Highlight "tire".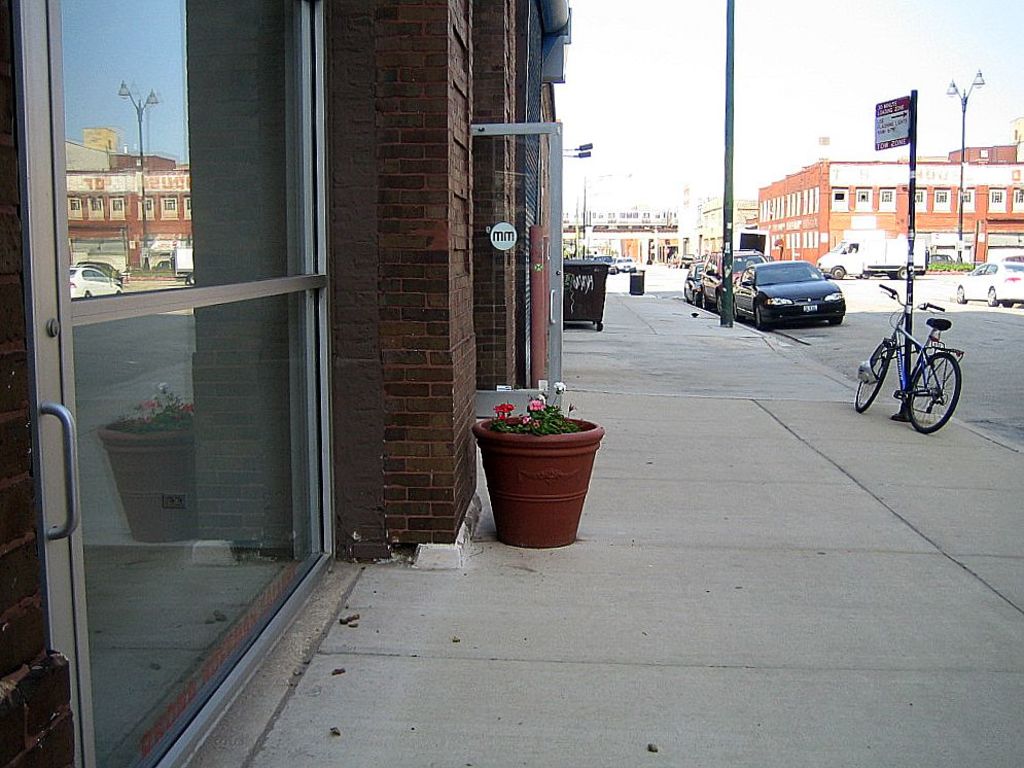
Highlighted region: BBox(694, 285, 697, 305).
